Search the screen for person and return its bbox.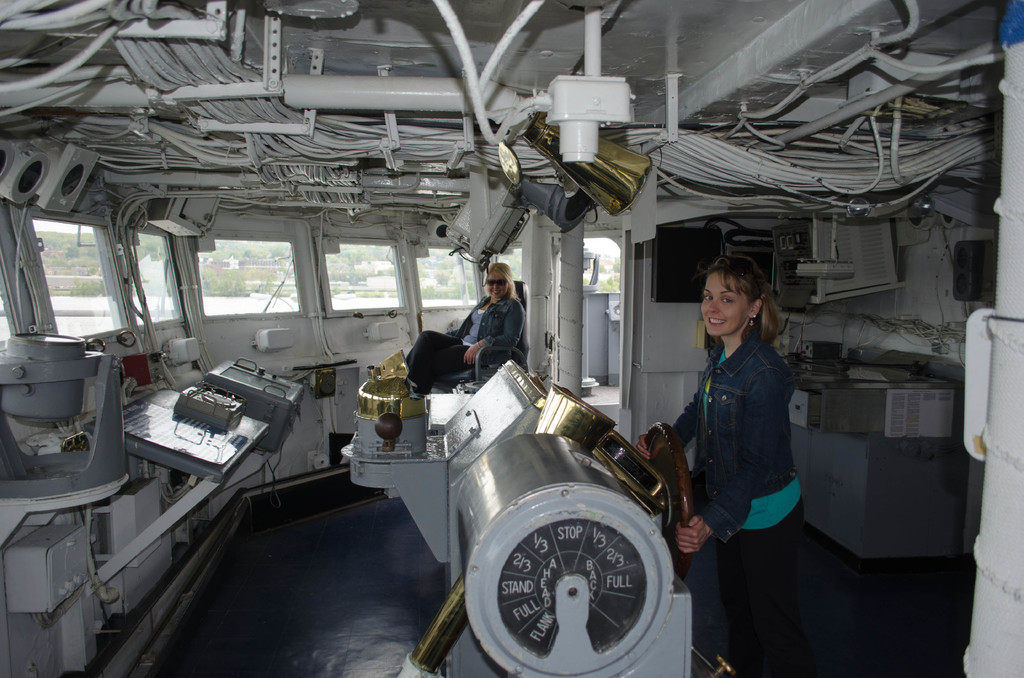
Found: [634, 250, 796, 677].
